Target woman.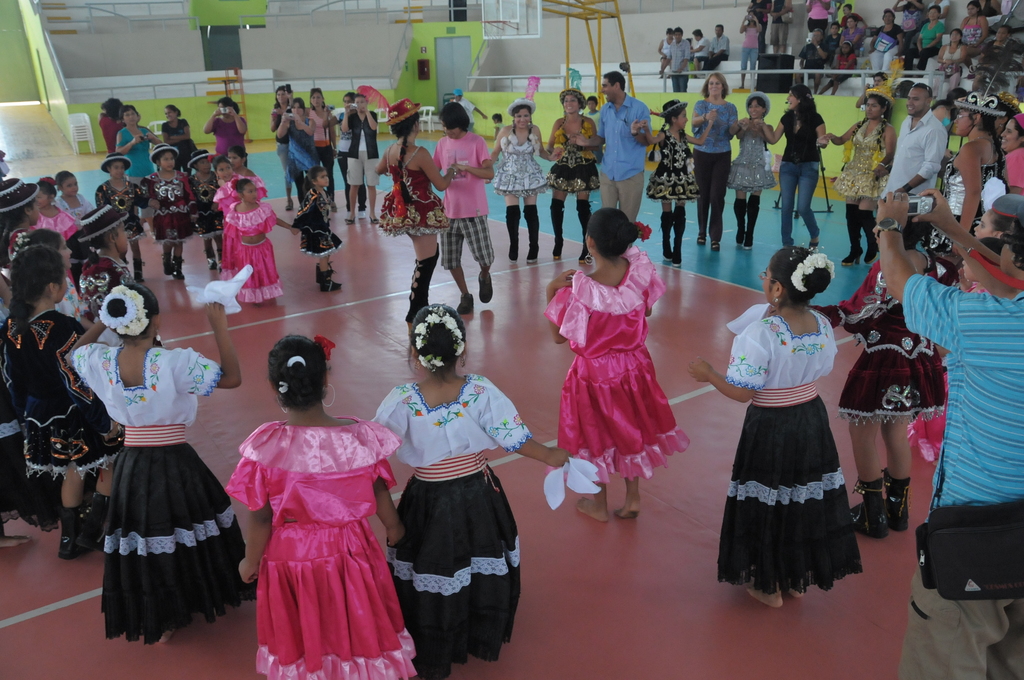
Target region: locate(300, 88, 334, 213).
